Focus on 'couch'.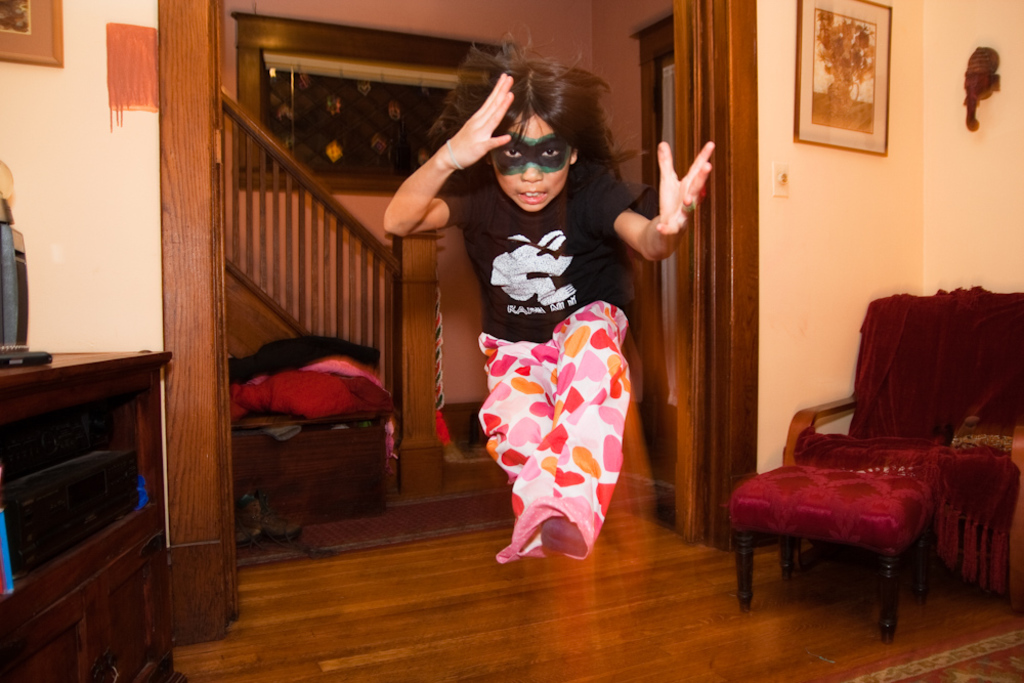
Focused at region(784, 283, 1023, 601).
